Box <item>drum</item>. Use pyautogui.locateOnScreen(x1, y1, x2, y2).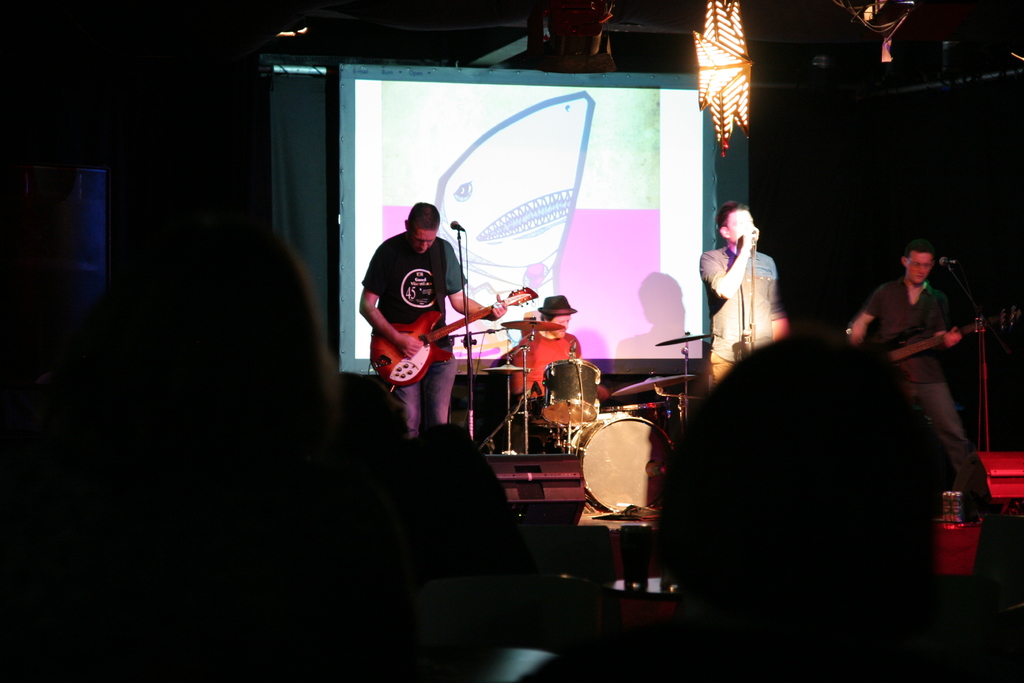
pyautogui.locateOnScreen(573, 401, 679, 516).
